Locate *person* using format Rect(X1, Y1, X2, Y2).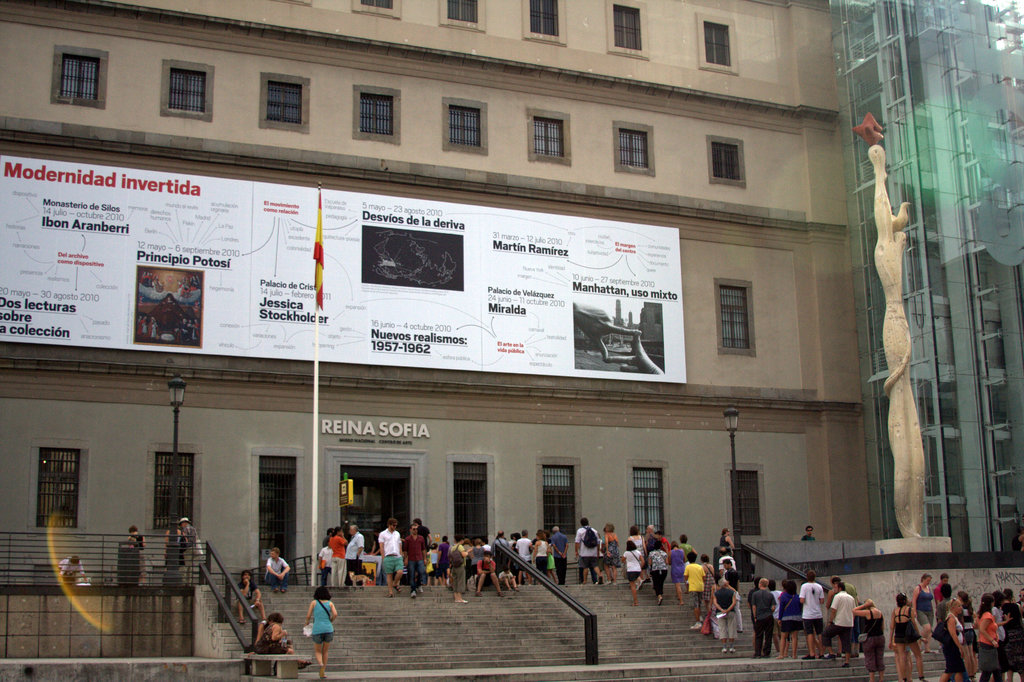
Rect(467, 539, 485, 583).
